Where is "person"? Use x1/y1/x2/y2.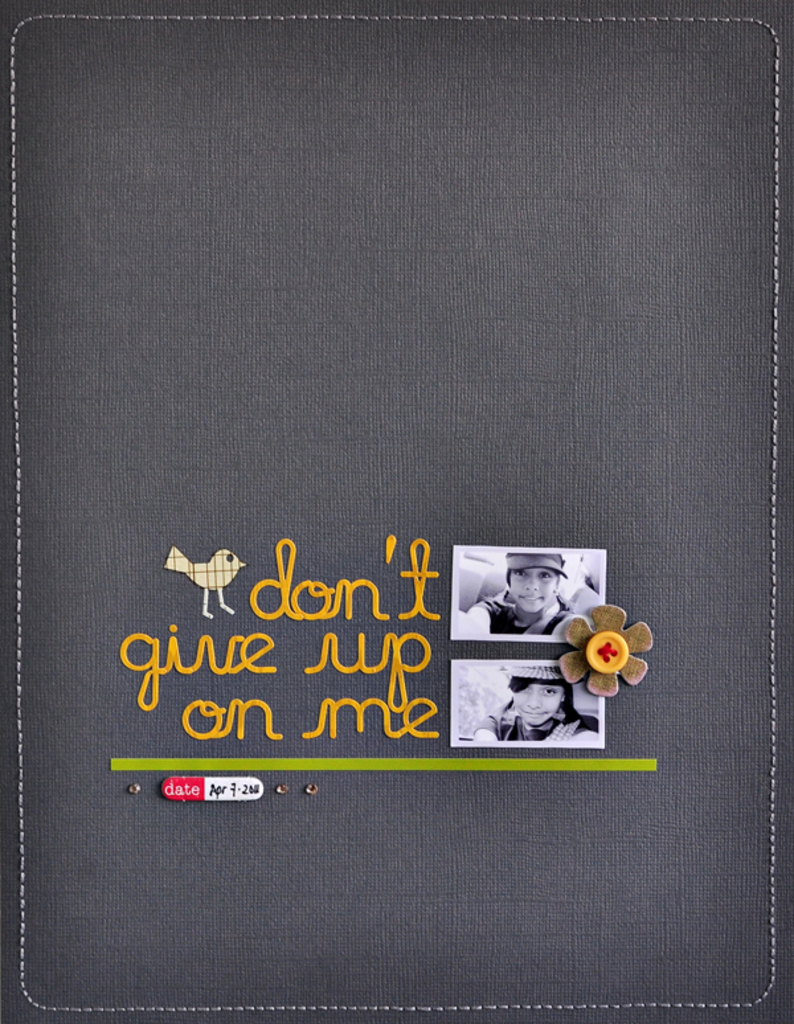
447/544/588/634.
